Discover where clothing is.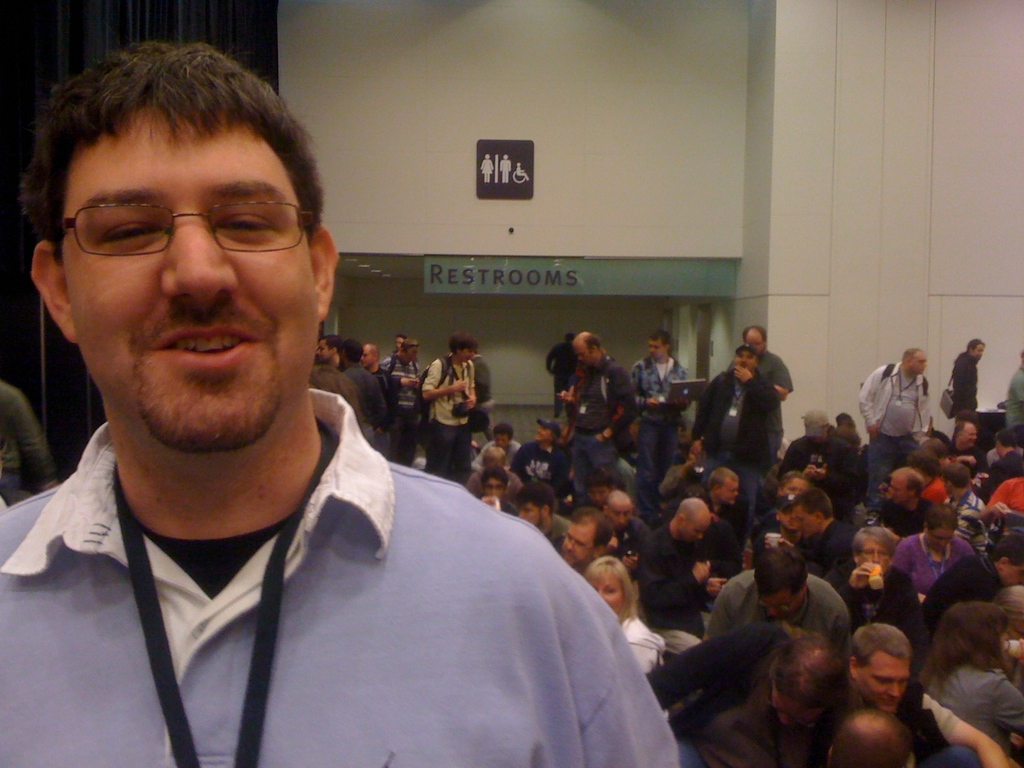
Discovered at bbox=[940, 351, 984, 424].
